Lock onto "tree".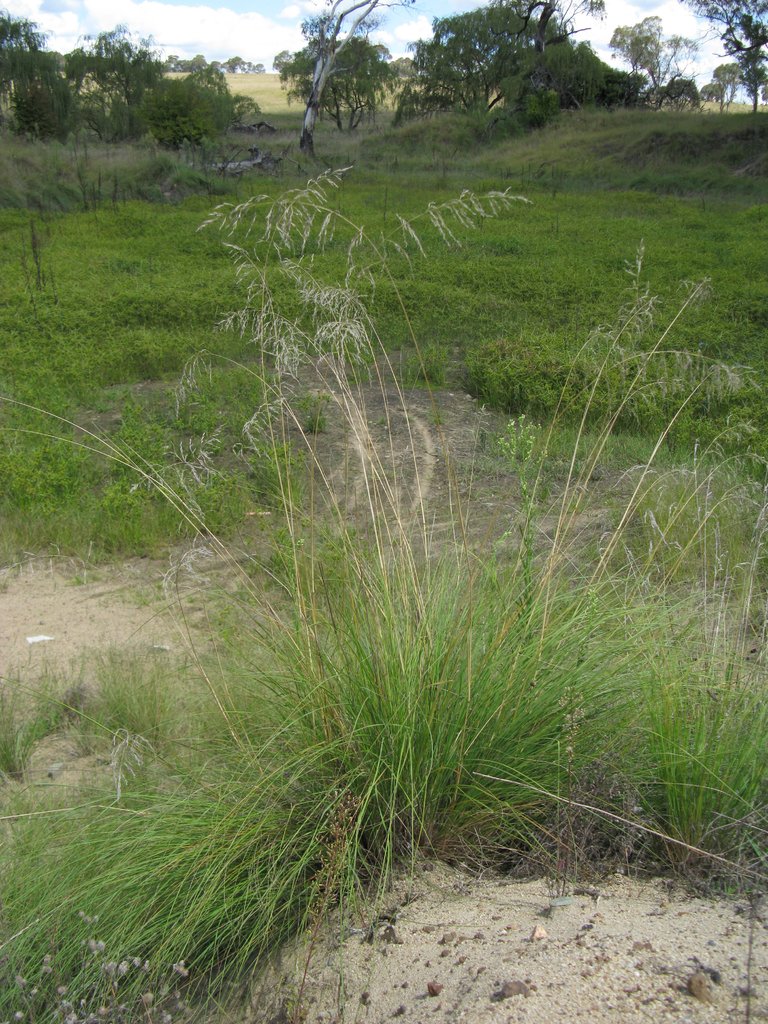
Locked: pyautogui.locateOnScreen(278, 46, 294, 77).
